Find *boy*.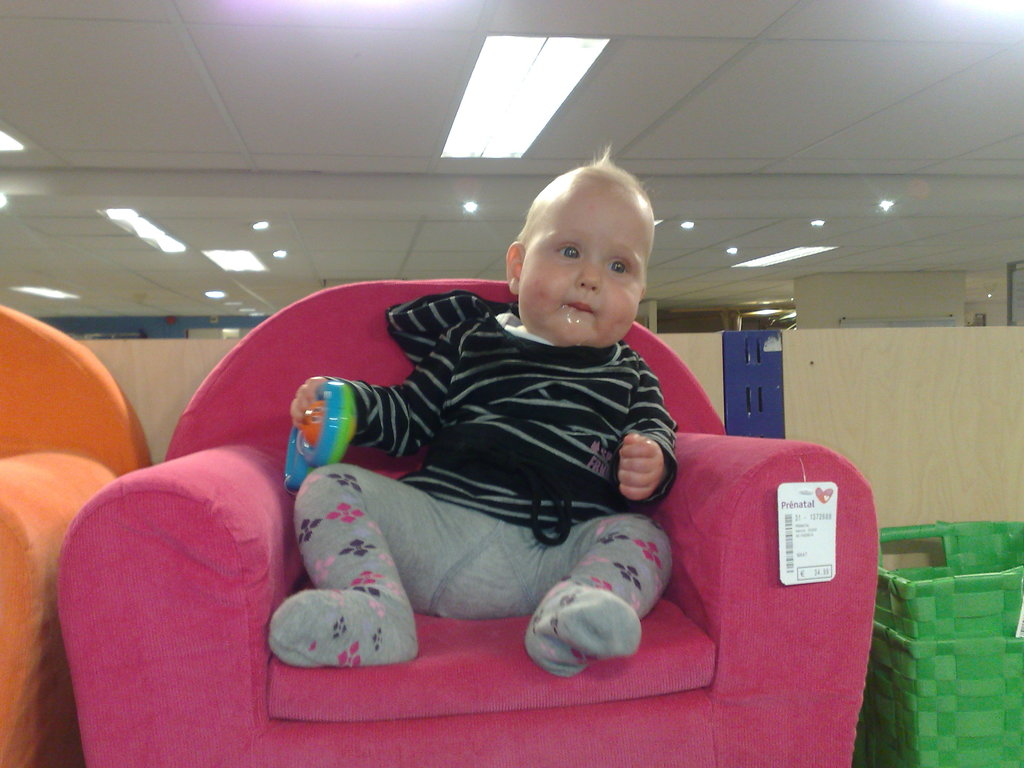
<bbox>287, 174, 707, 659</bbox>.
